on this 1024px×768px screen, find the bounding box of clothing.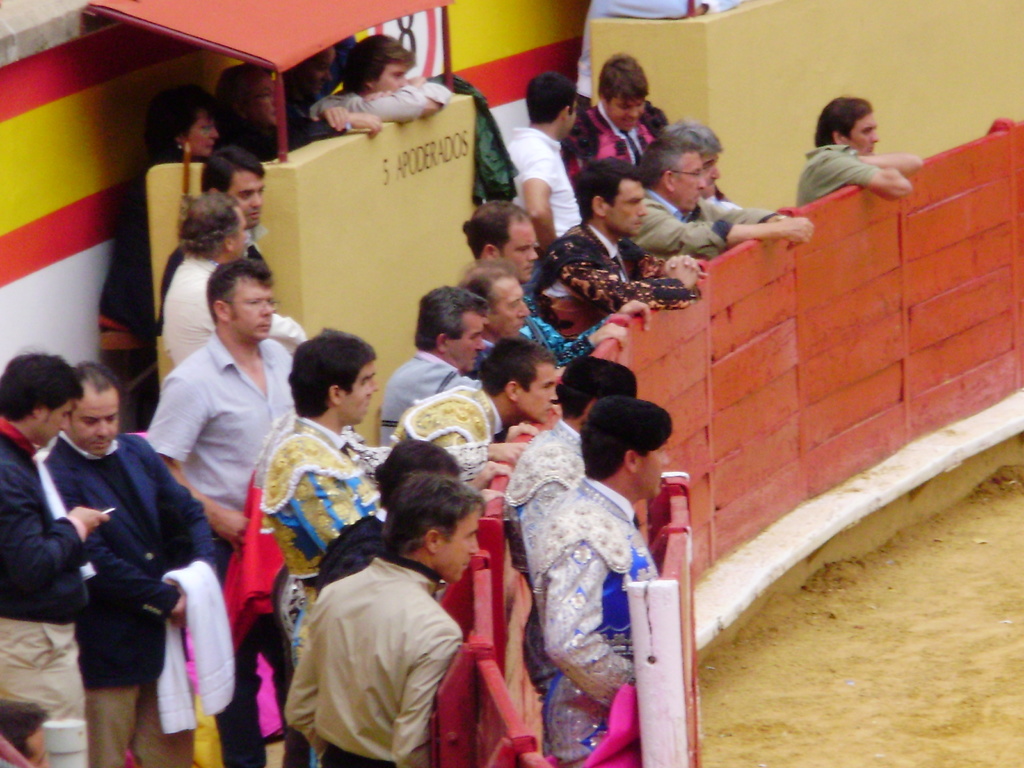
Bounding box: (163, 257, 318, 381).
